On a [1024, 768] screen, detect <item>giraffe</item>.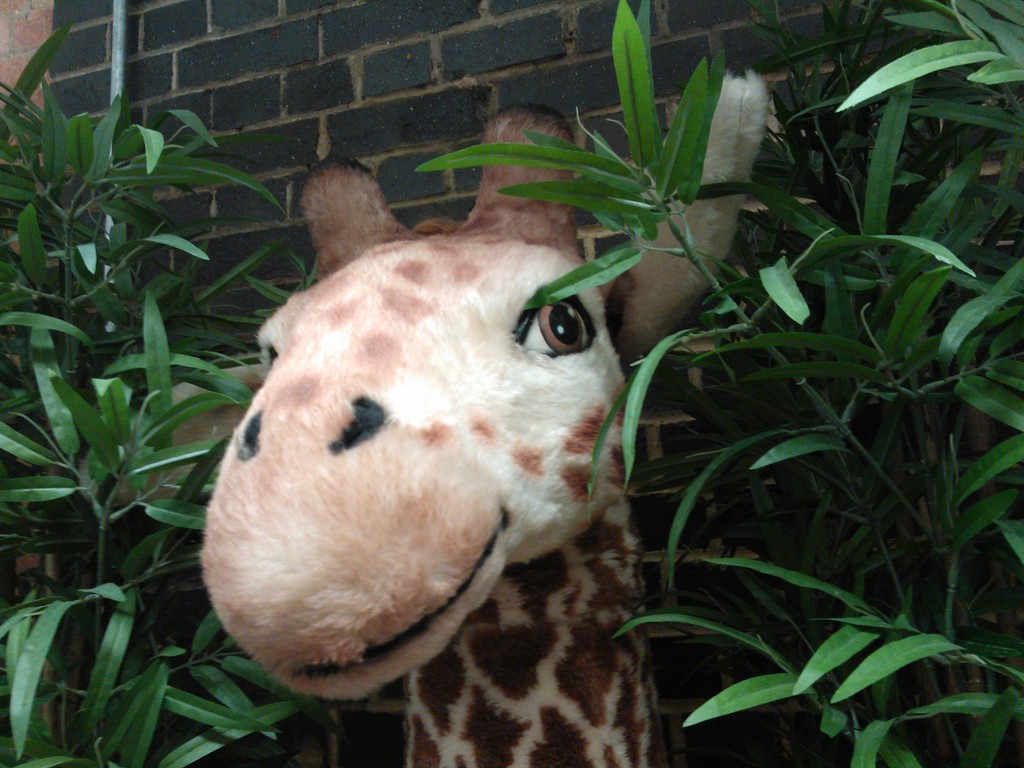
select_region(192, 83, 768, 764).
